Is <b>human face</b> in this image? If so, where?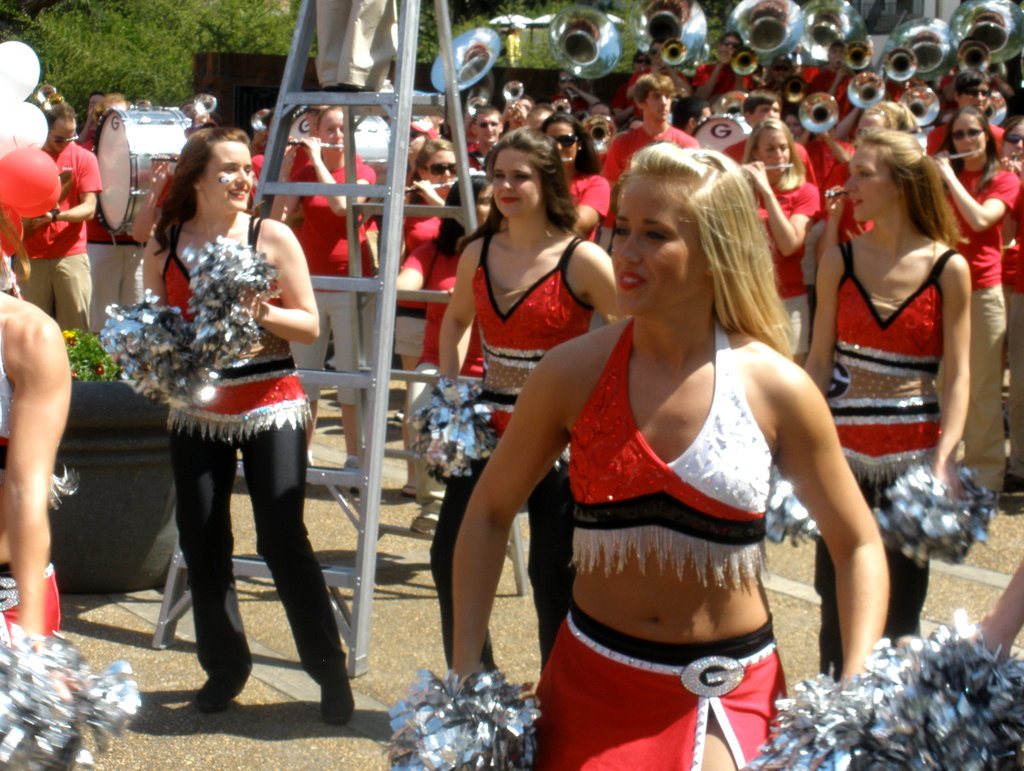
Yes, at 309/98/329/131.
